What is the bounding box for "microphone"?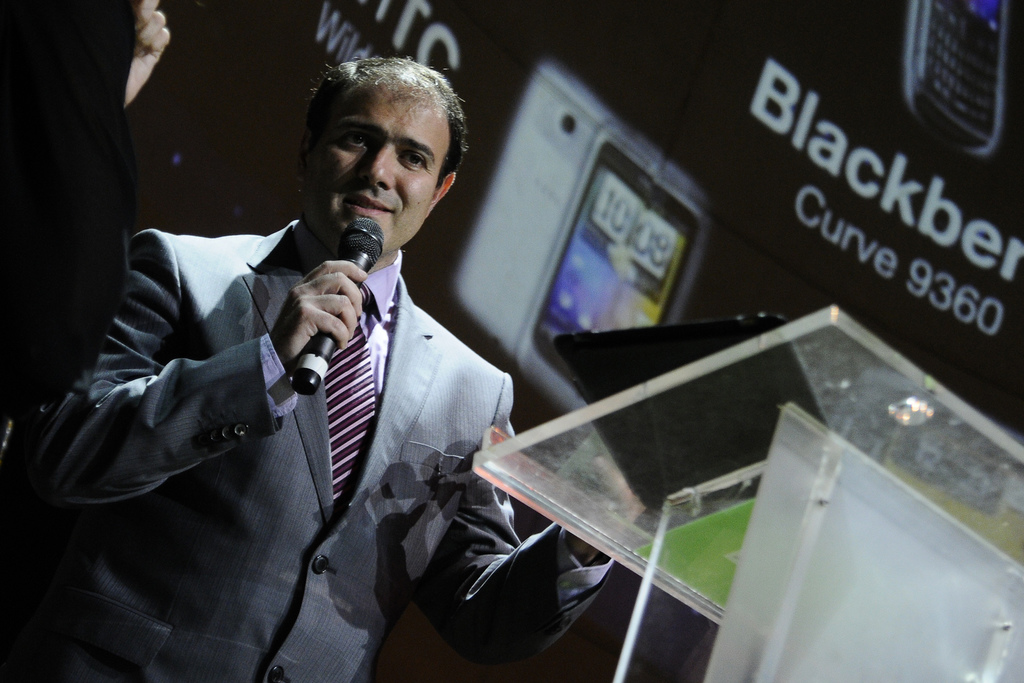
<region>289, 215, 387, 397</region>.
